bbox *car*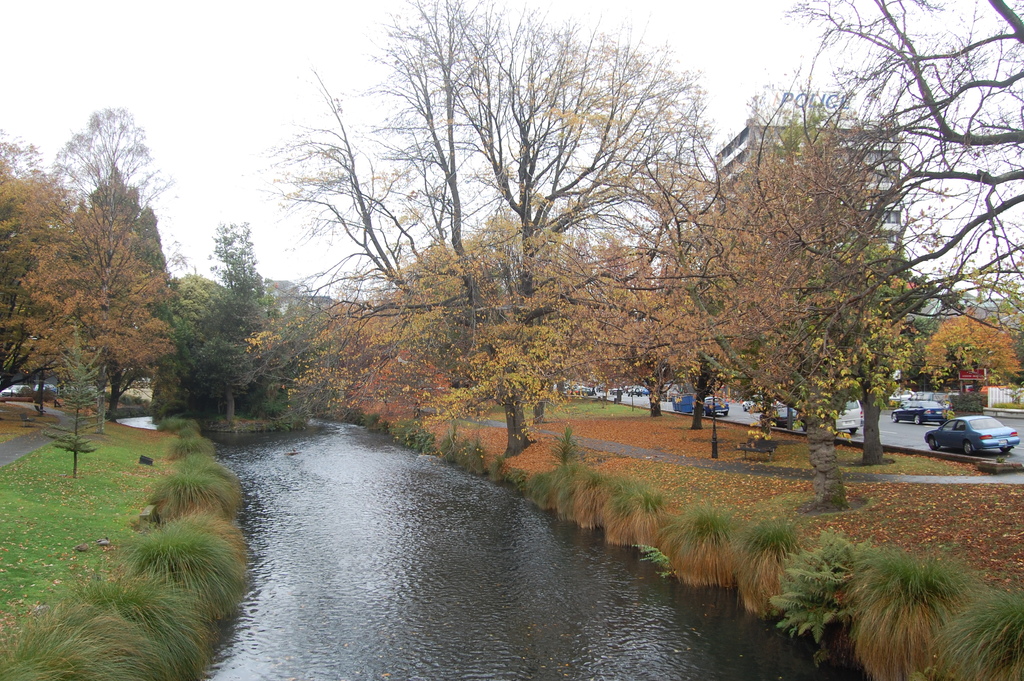
x1=924 y1=416 x2=1018 y2=453
